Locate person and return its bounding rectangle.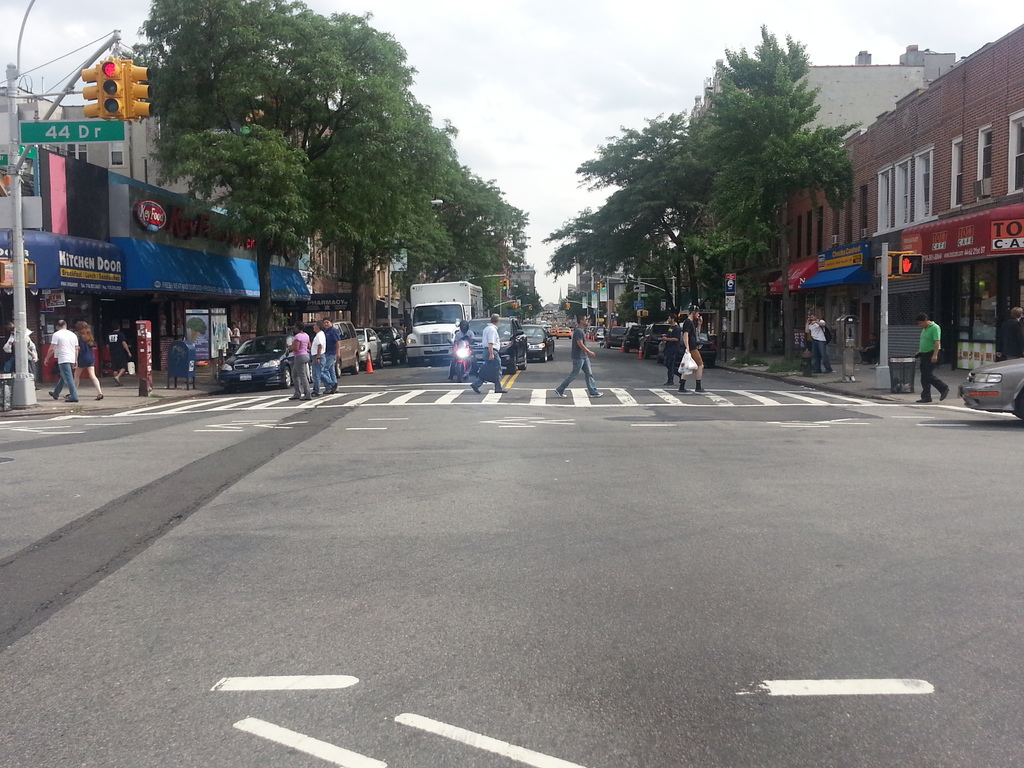
(909, 314, 948, 410).
